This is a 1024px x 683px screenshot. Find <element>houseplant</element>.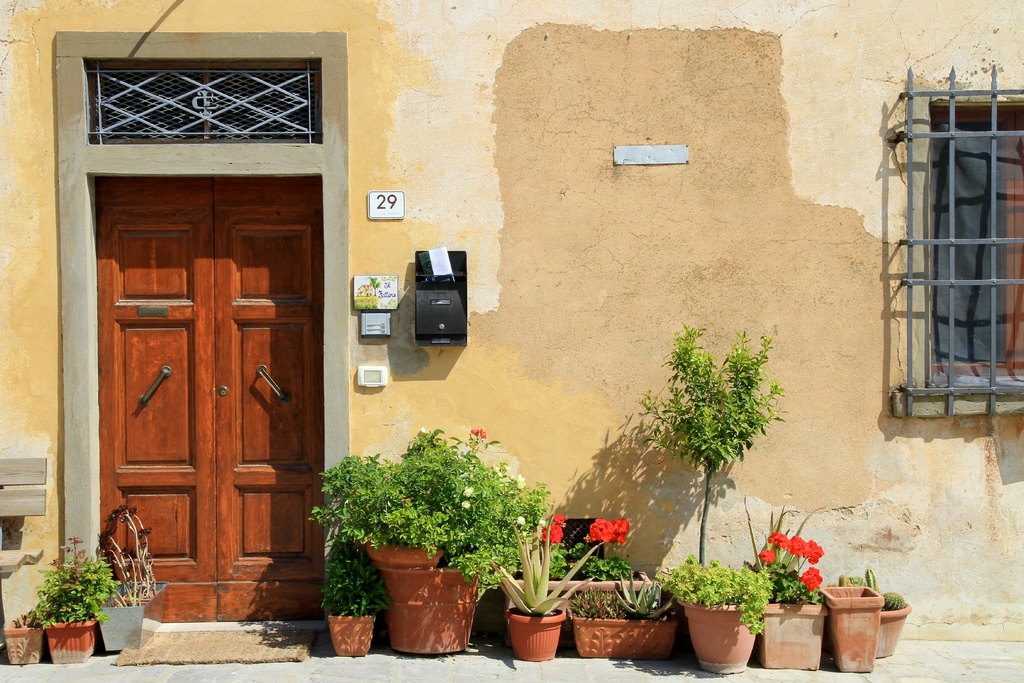
Bounding box: 0 598 47 664.
